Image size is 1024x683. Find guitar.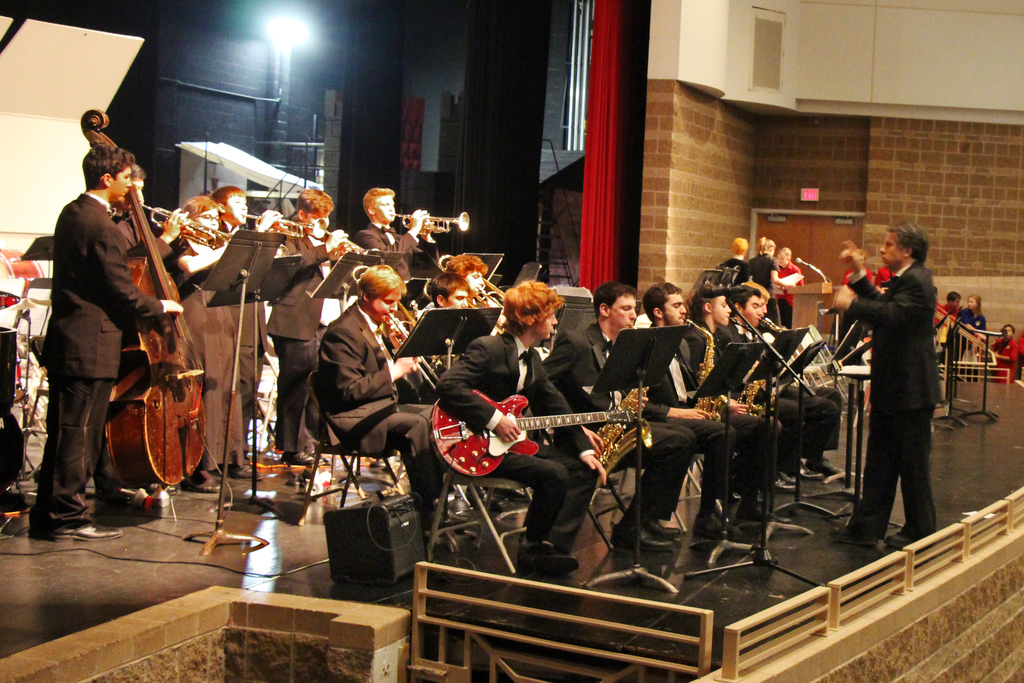
bbox=(410, 393, 665, 487).
